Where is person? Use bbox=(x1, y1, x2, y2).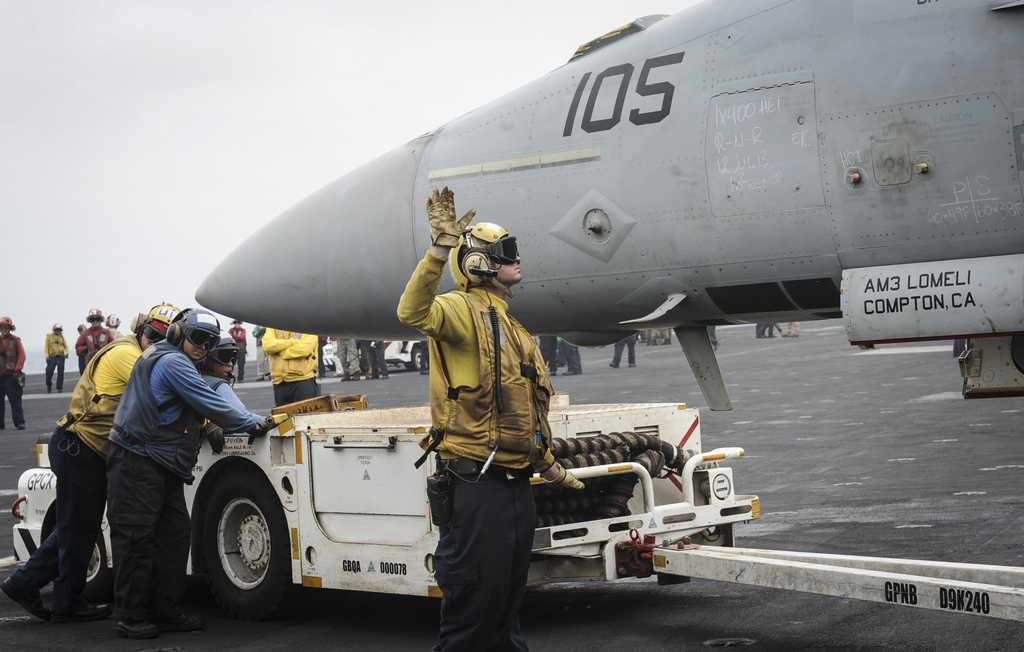
bbox=(345, 339, 360, 379).
